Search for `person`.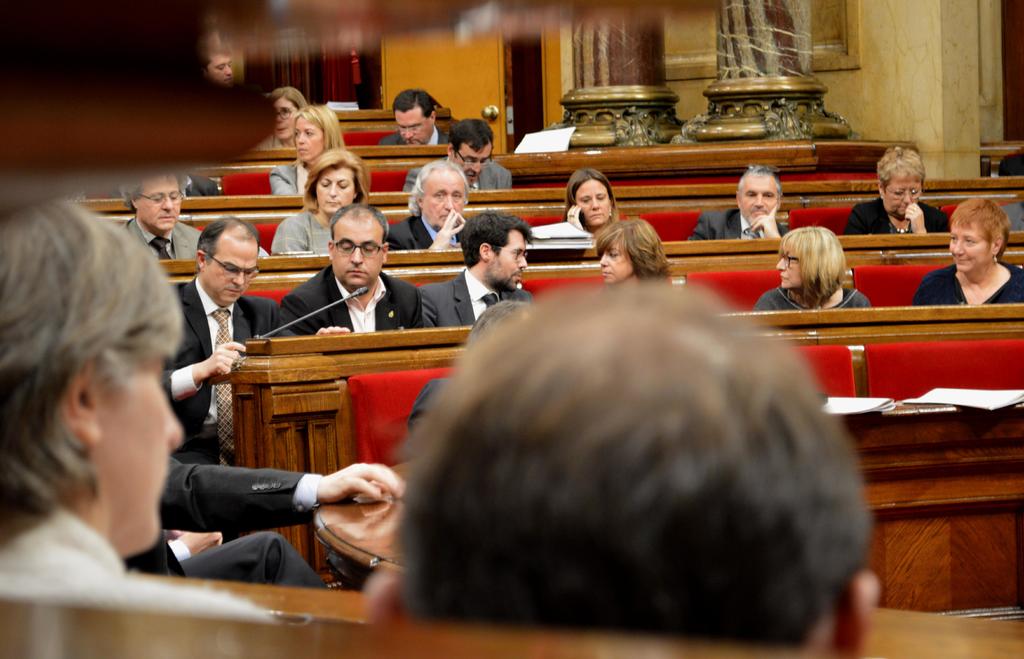
Found at (left=113, top=145, right=208, bottom=263).
